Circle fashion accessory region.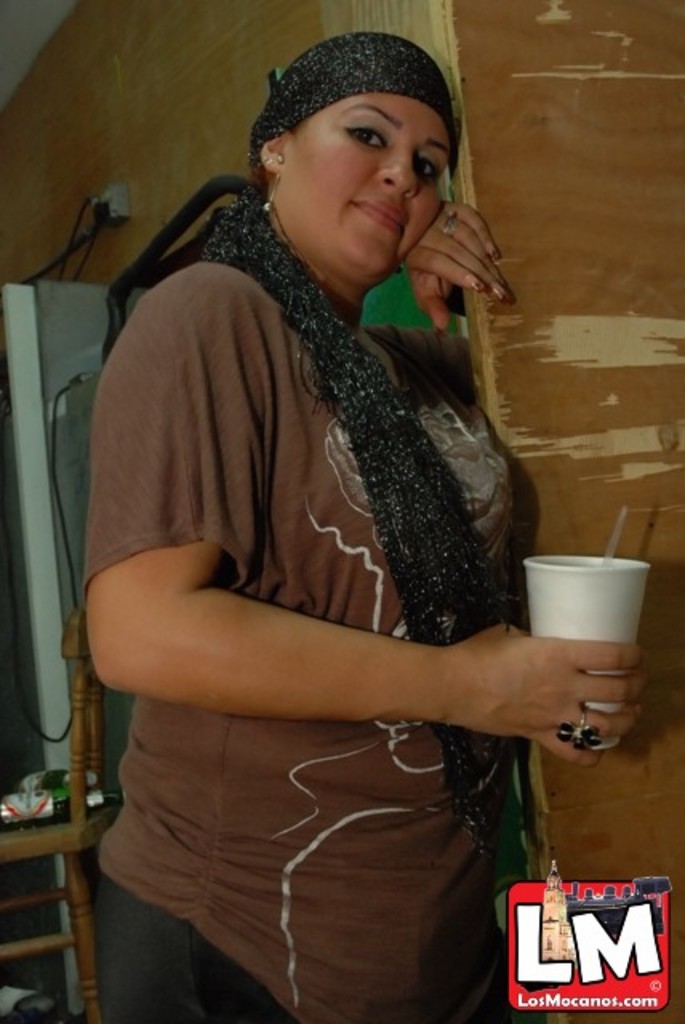
Region: [left=552, top=706, right=600, bottom=749].
